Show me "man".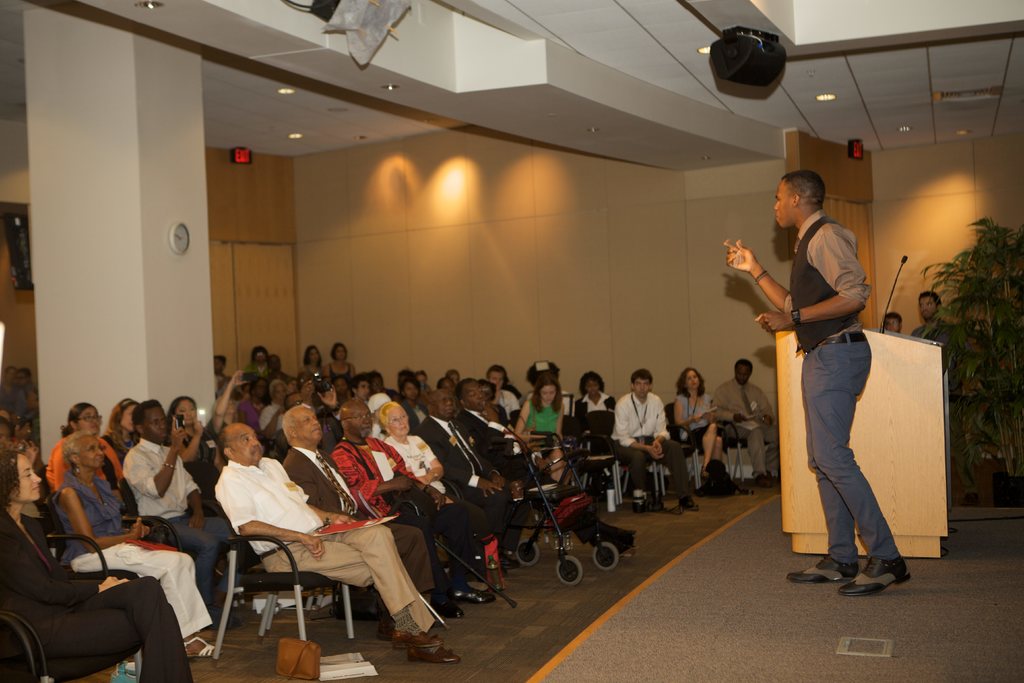
"man" is here: 215,428,458,664.
